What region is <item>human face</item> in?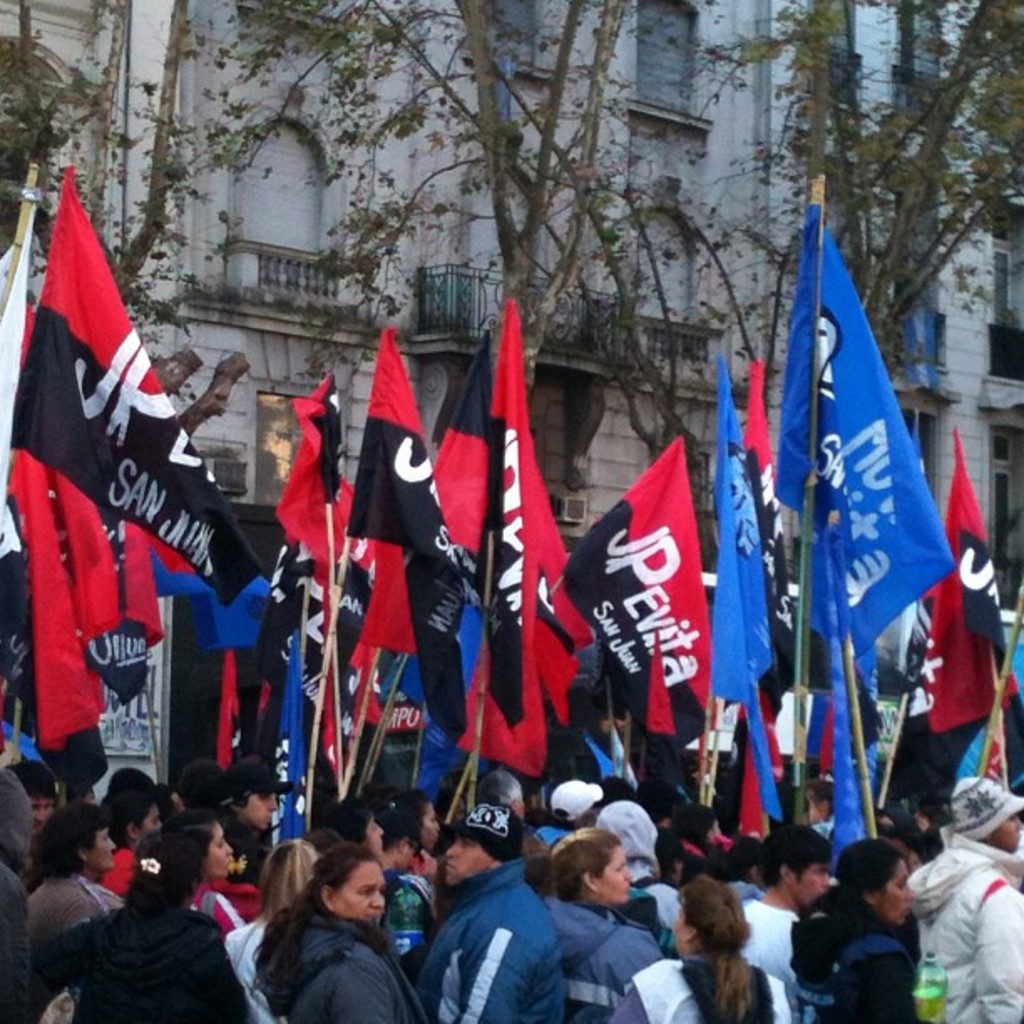
x1=798, y1=862, x2=832, y2=905.
